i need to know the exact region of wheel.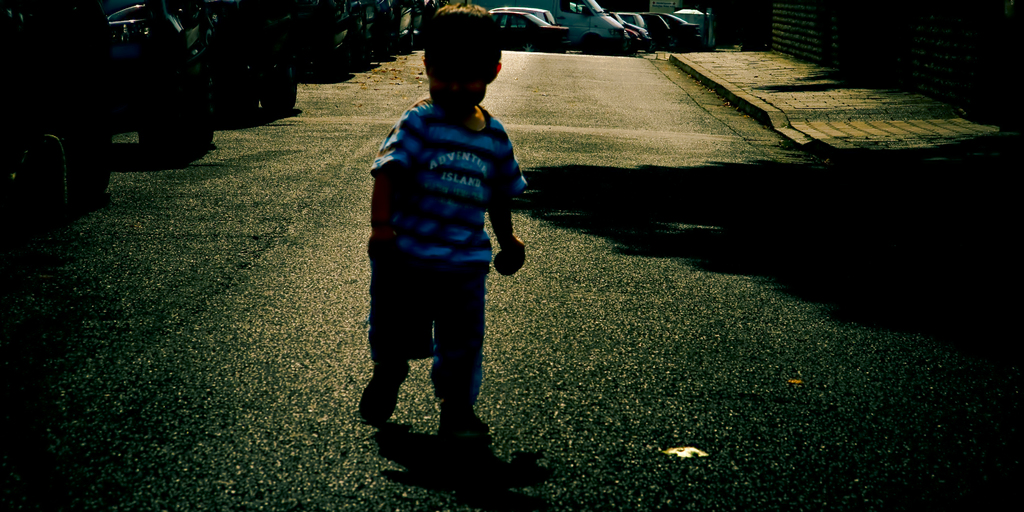
Region: {"x1": 403, "y1": 26, "x2": 418, "y2": 55}.
